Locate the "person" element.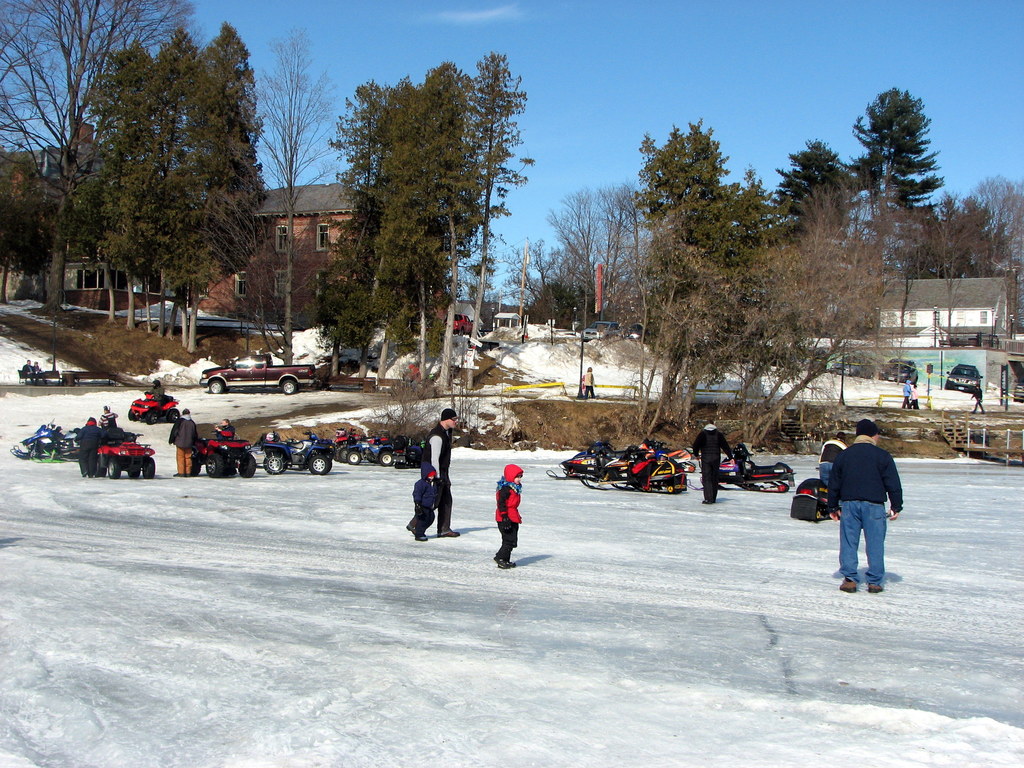
Element bbox: 70:416:106:477.
